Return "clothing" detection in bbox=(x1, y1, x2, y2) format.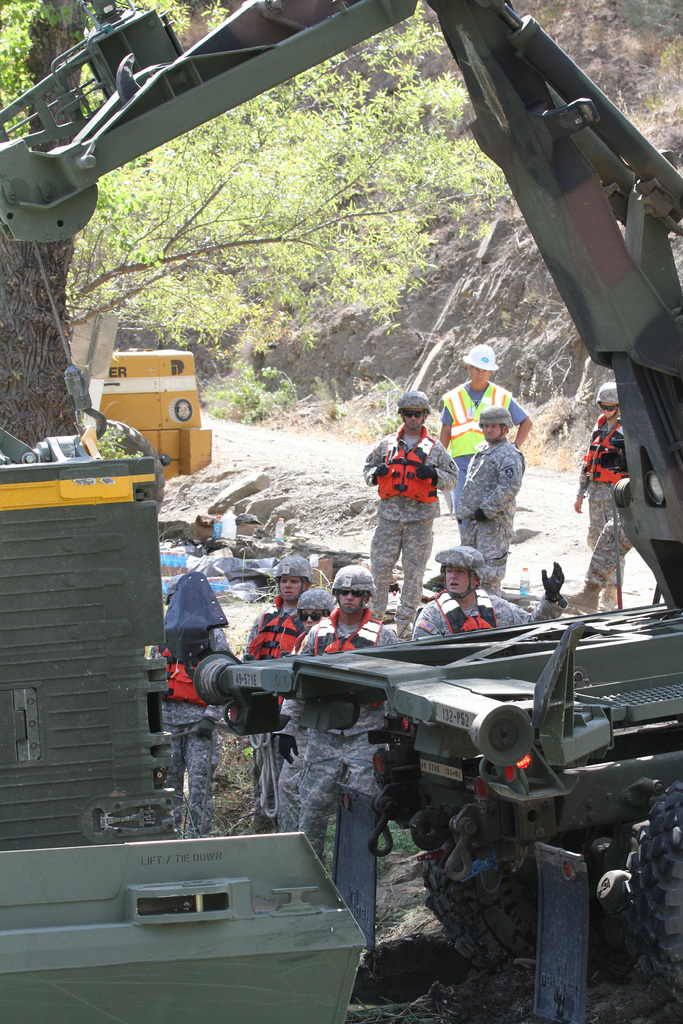
bbox=(248, 600, 295, 645).
